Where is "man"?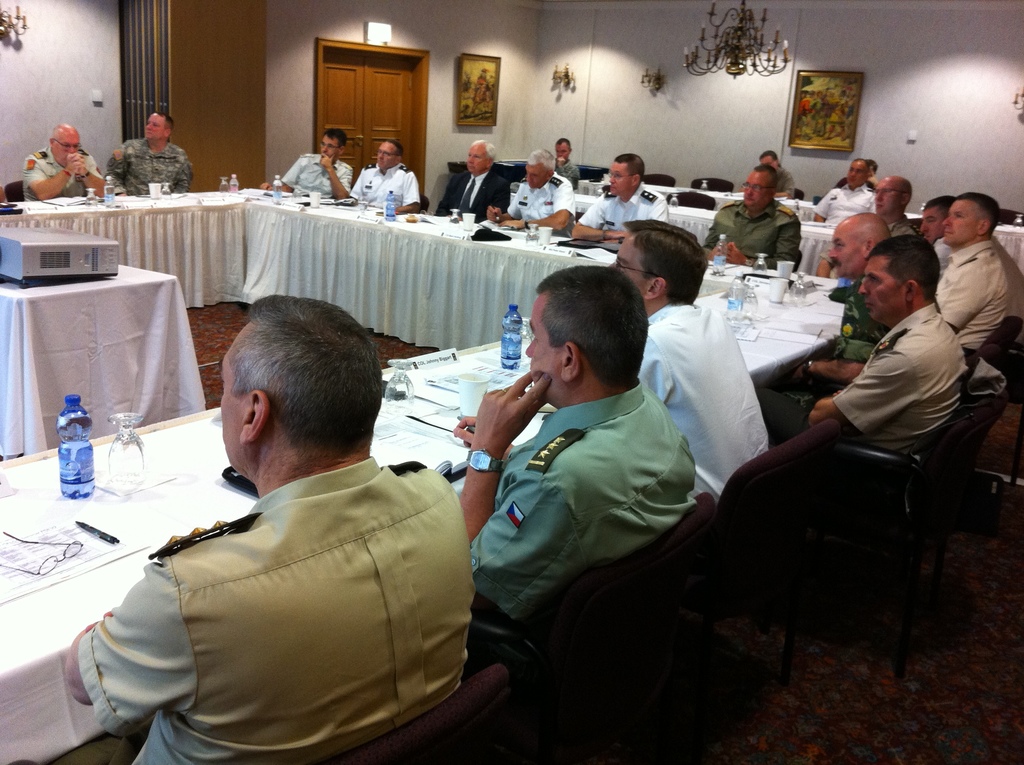
BBox(114, 101, 178, 191).
